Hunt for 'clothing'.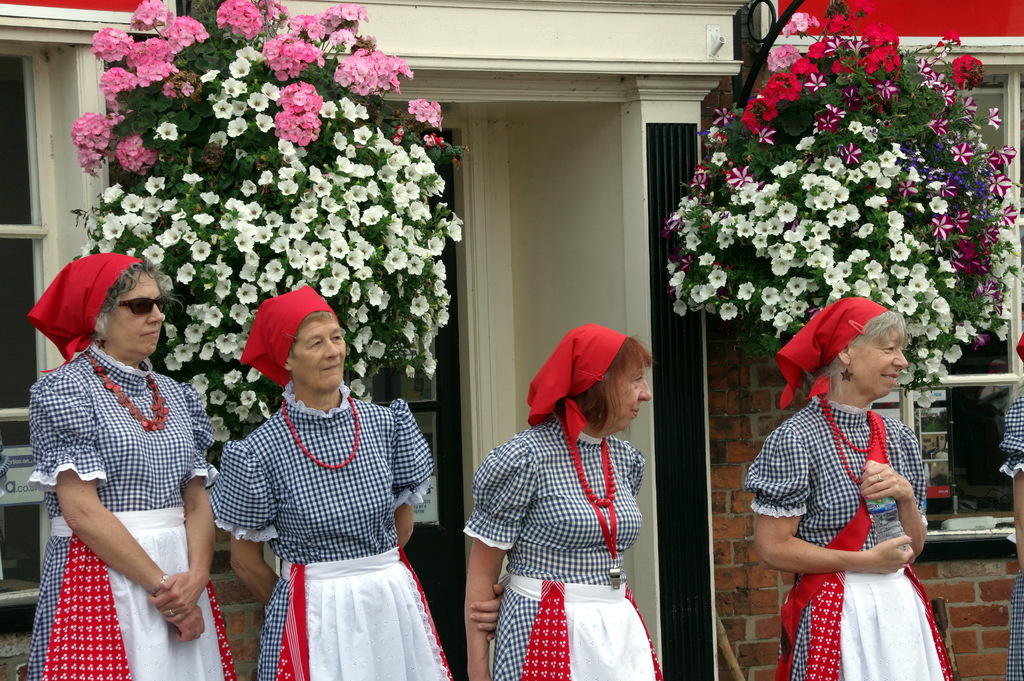
Hunted down at Rect(21, 342, 235, 680).
